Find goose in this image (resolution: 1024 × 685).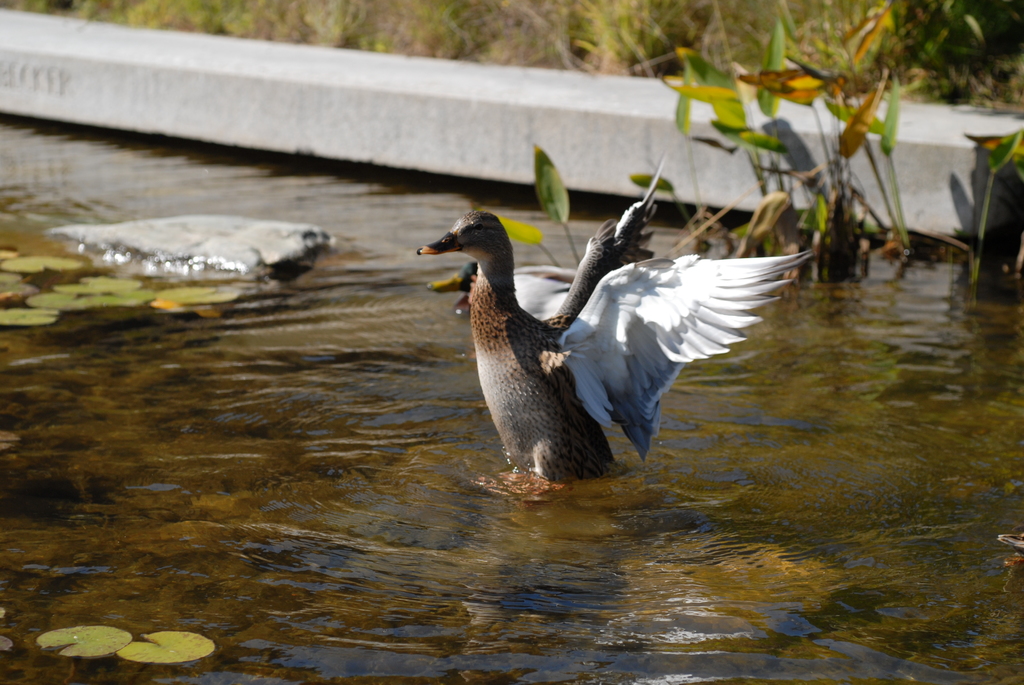
(407,180,809,486).
